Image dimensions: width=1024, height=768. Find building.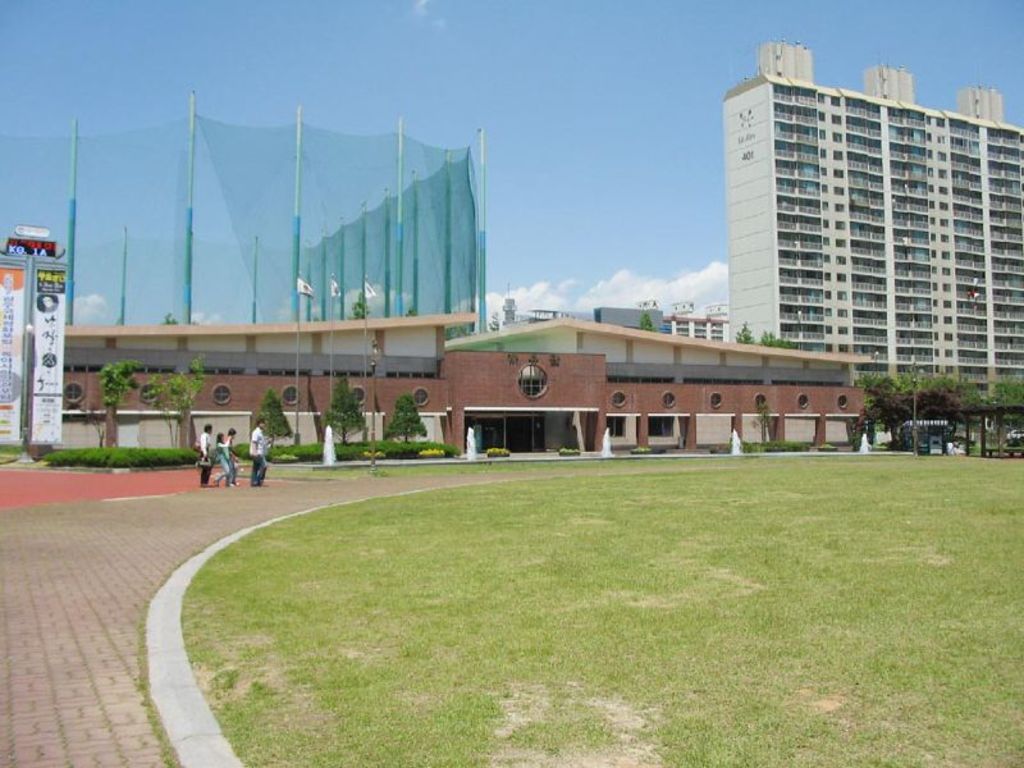
(669, 314, 730, 339).
